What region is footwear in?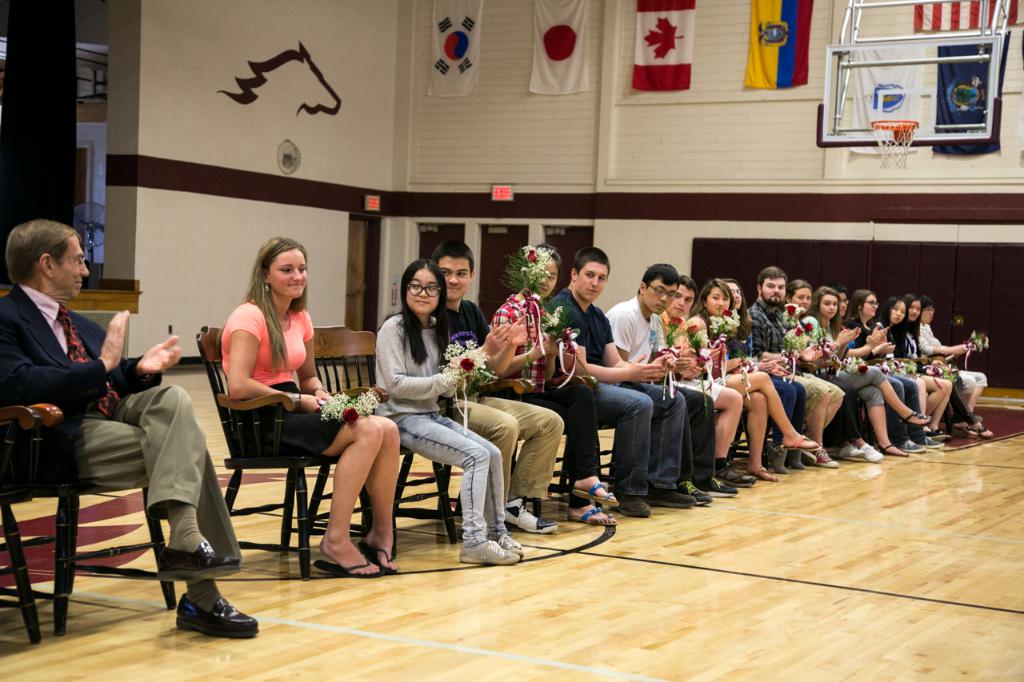
pyautogui.locateOnScreen(785, 449, 807, 470).
